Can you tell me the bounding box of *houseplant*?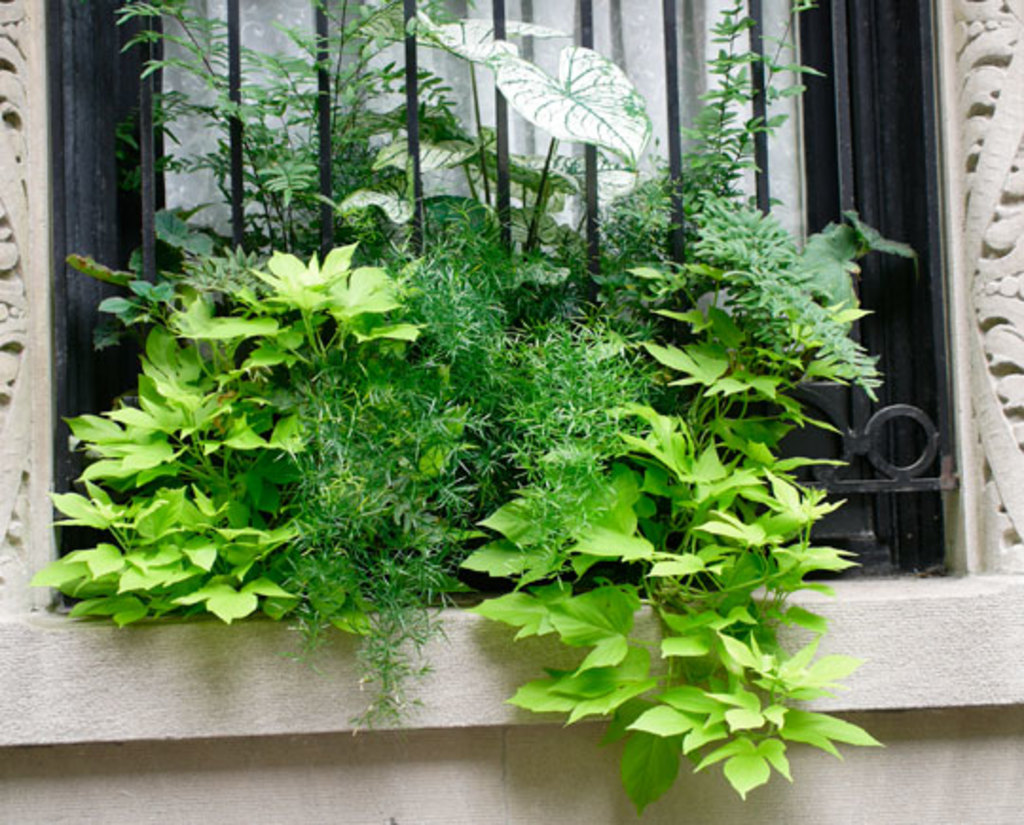
(36, 0, 882, 810).
